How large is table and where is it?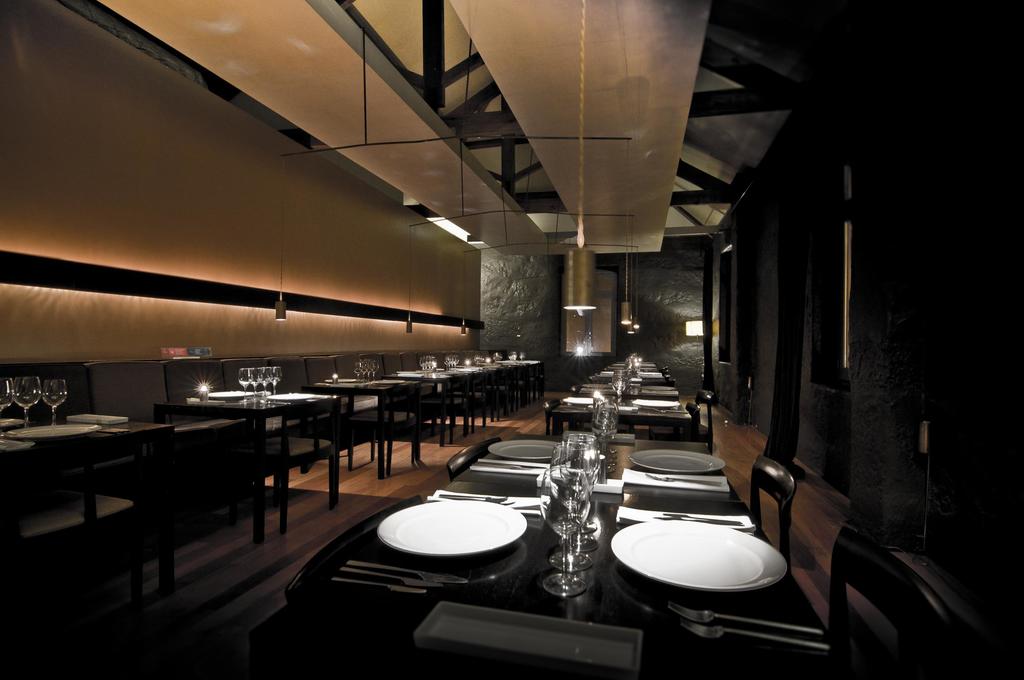
Bounding box: box=[364, 444, 834, 662].
